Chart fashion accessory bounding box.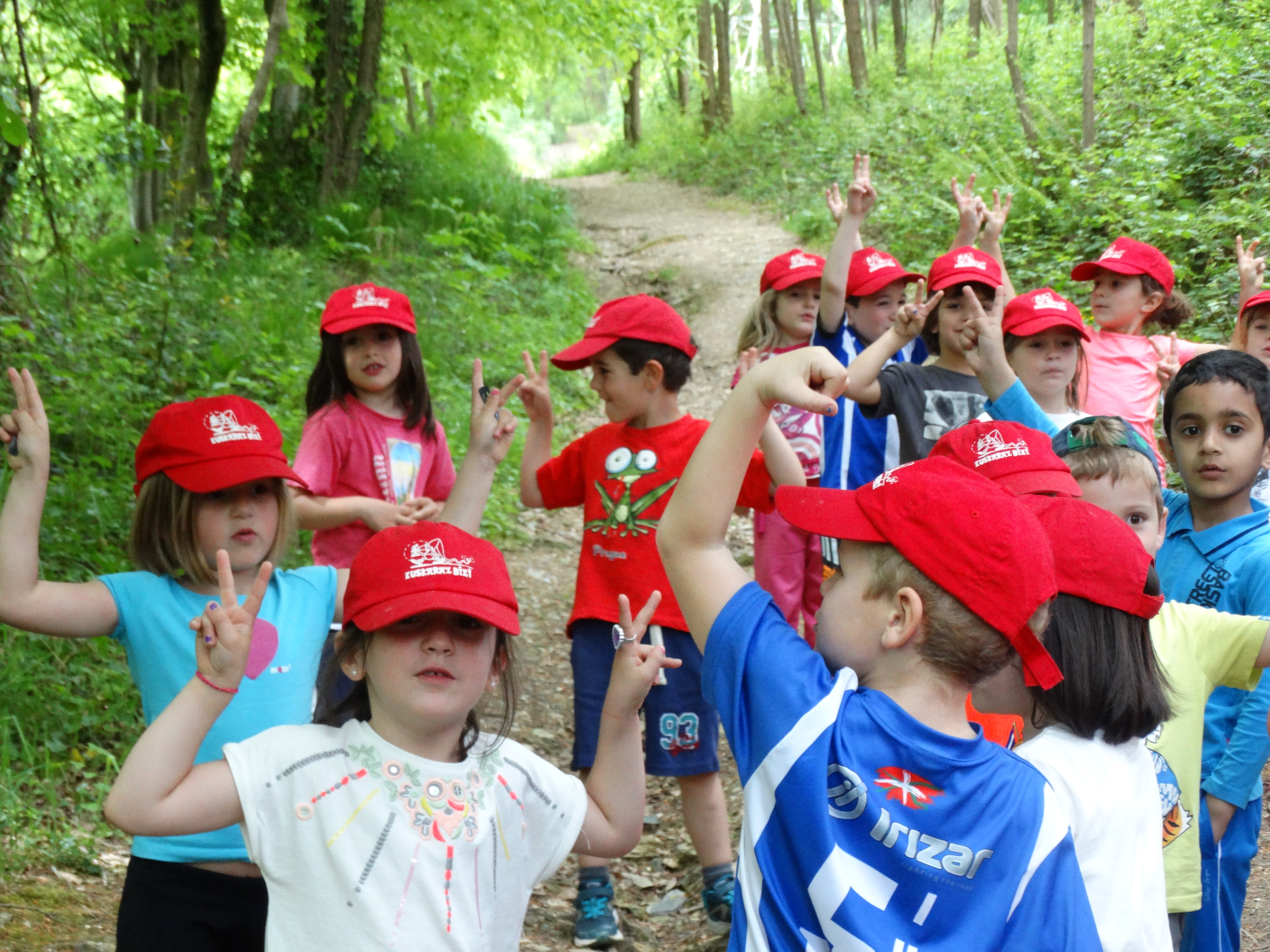
Charted: <box>120,165,122,169</box>.
